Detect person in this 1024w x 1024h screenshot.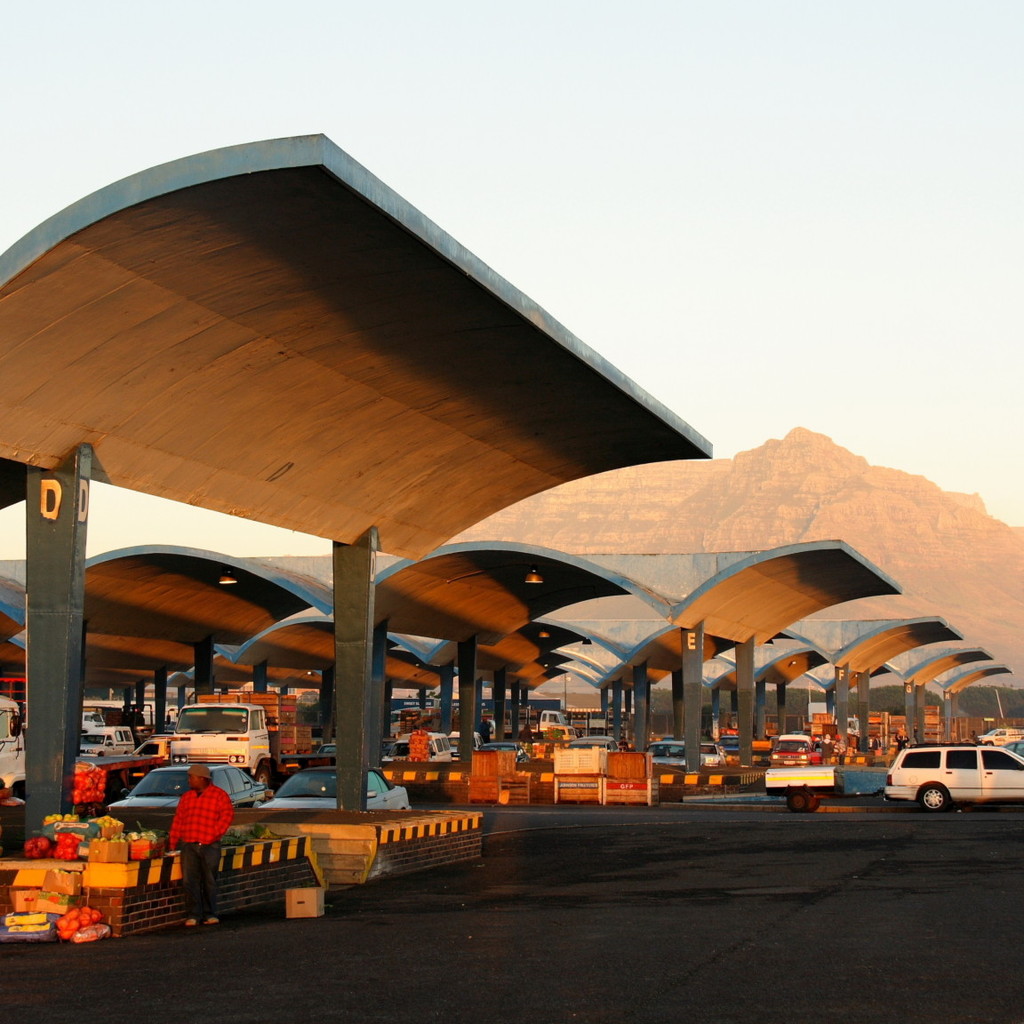
Detection: Rect(171, 767, 235, 918).
